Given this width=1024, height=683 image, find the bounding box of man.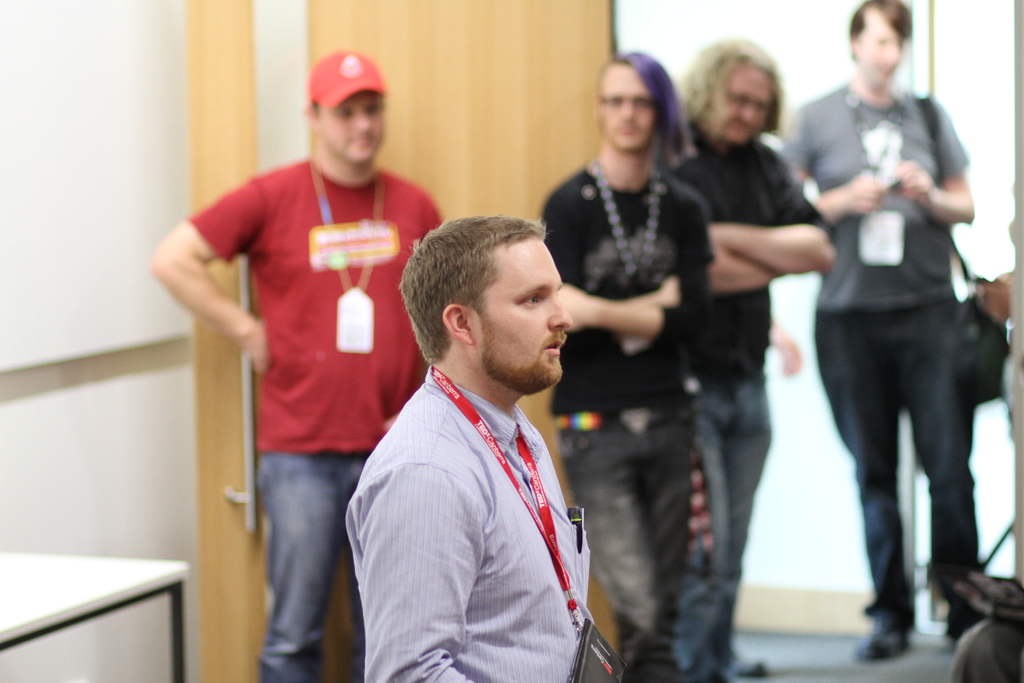
135:41:446:682.
